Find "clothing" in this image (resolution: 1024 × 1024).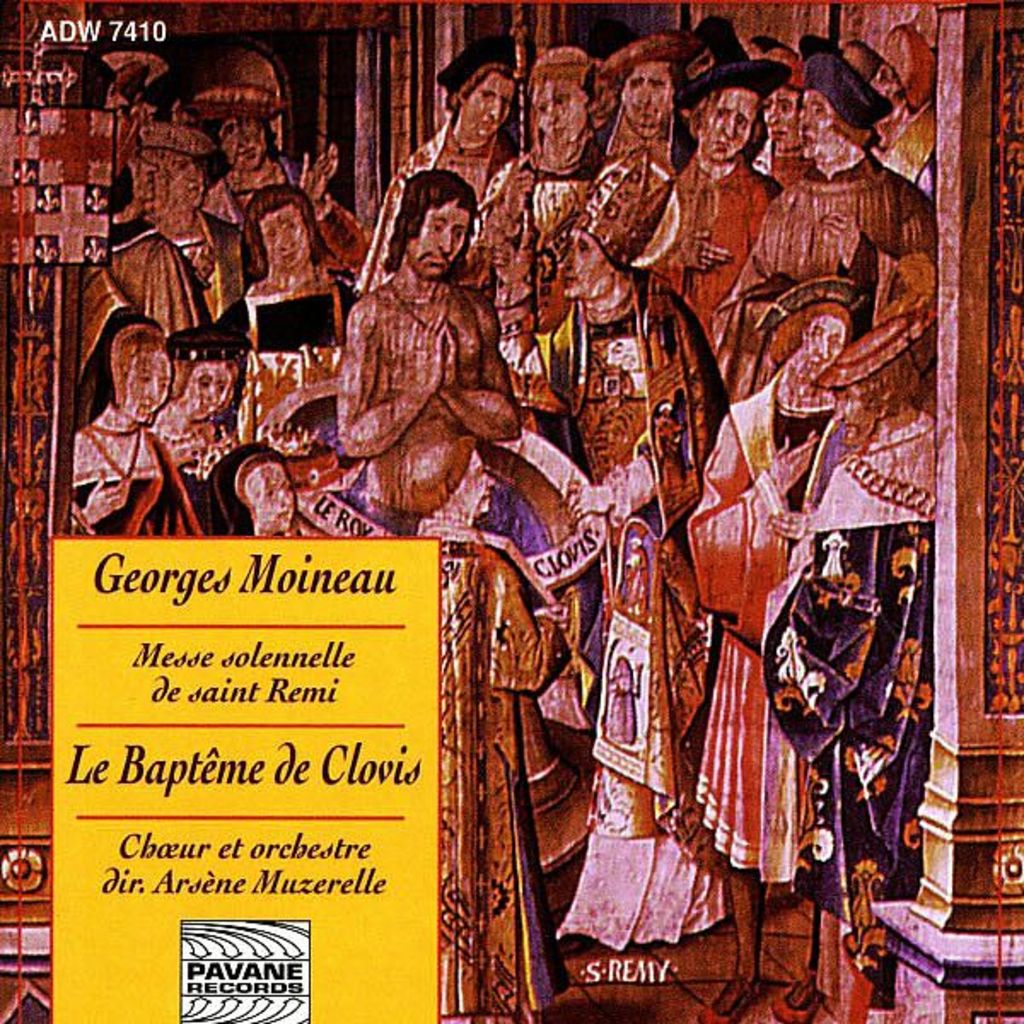
[515, 275, 729, 956].
